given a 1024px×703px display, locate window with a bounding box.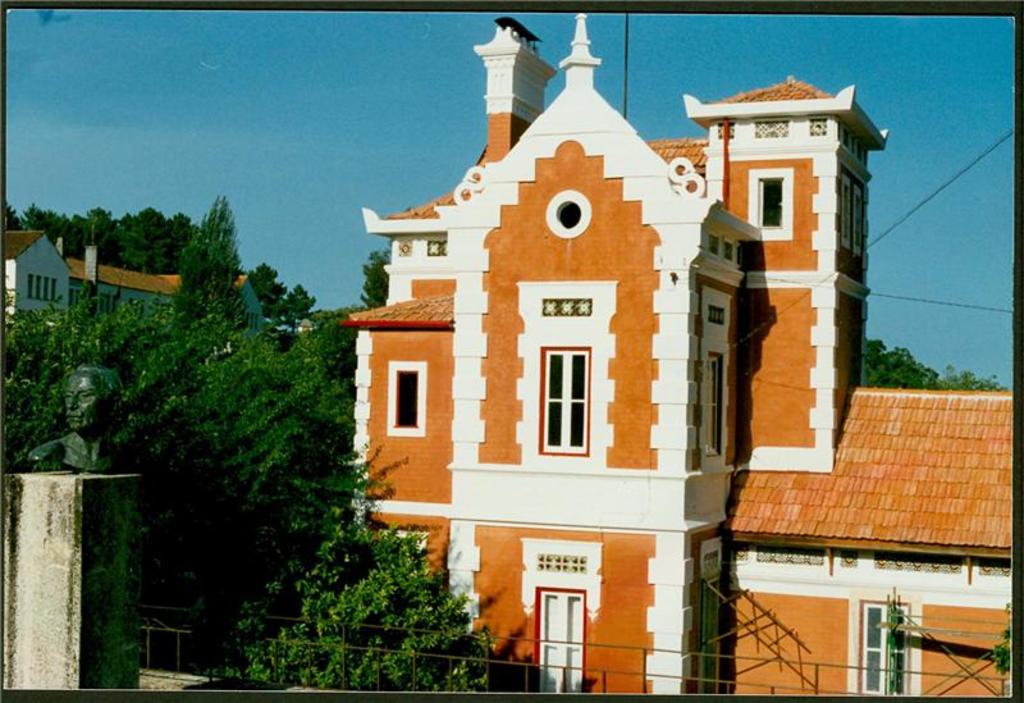
Located: detection(380, 359, 430, 439).
